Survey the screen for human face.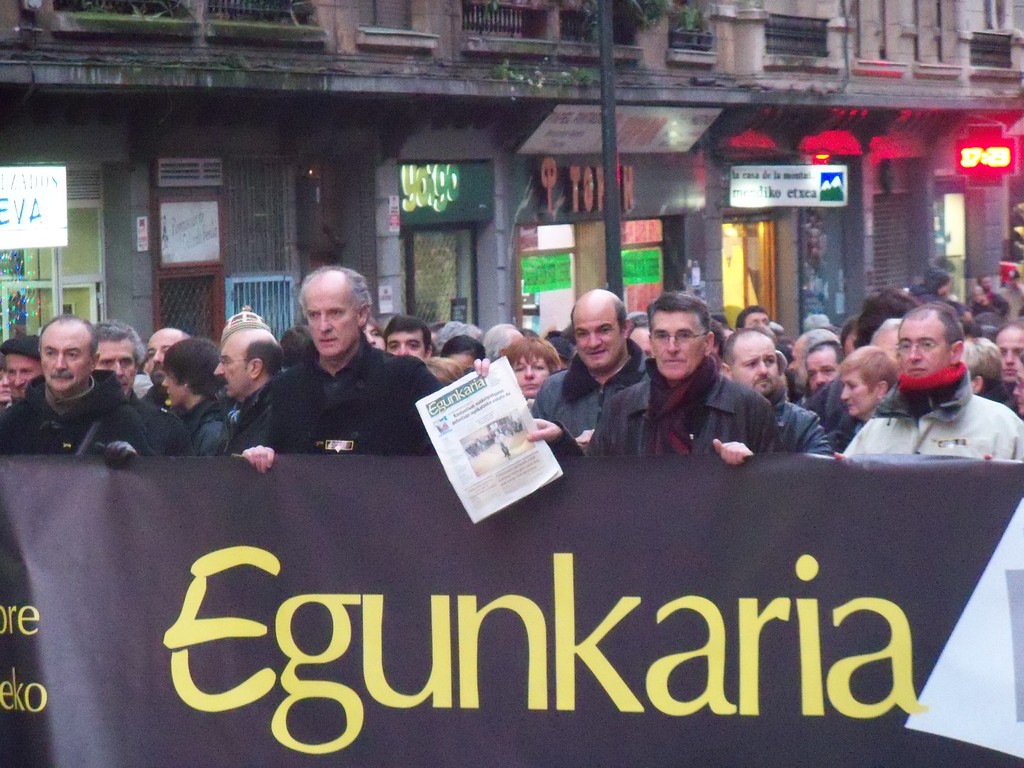
Survey found: bbox=(570, 310, 625, 371).
